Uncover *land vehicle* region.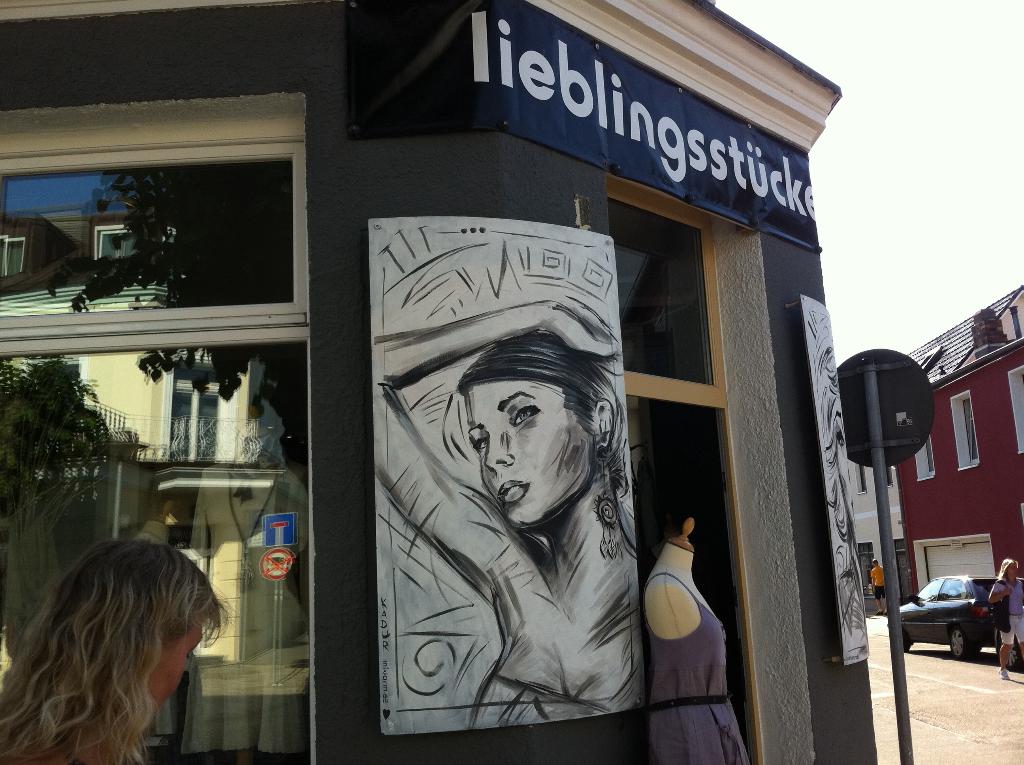
Uncovered: {"x1": 889, "y1": 572, "x2": 1023, "y2": 656}.
